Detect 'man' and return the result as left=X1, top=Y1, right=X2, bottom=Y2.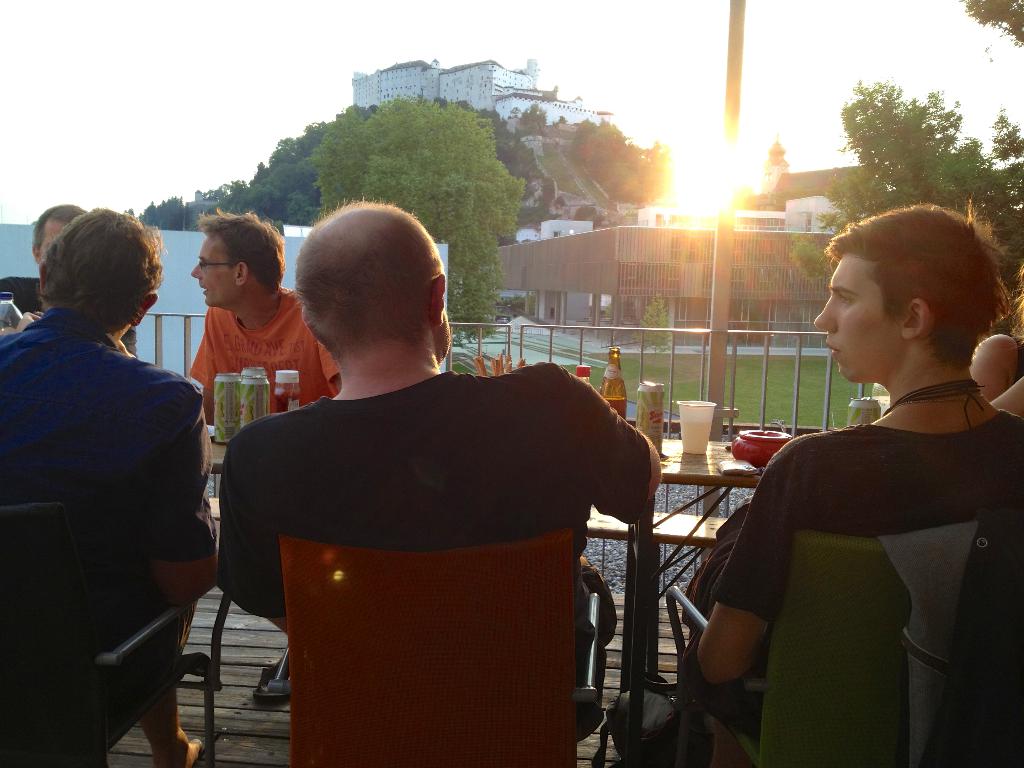
left=210, top=197, right=676, bottom=767.
